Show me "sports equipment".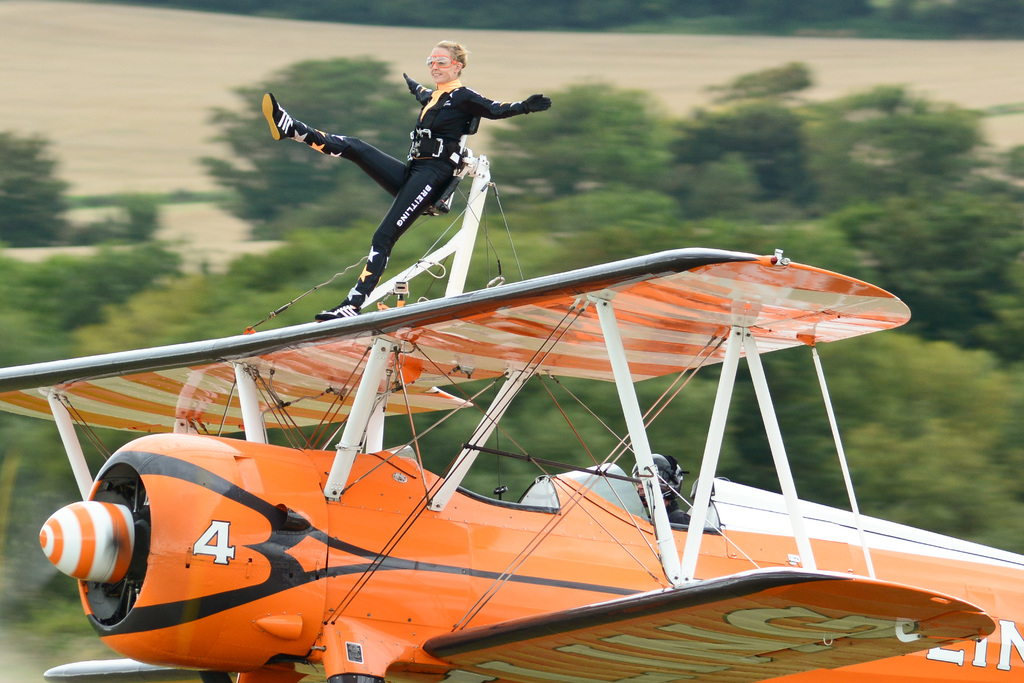
"sports equipment" is here: <region>260, 91, 296, 138</region>.
